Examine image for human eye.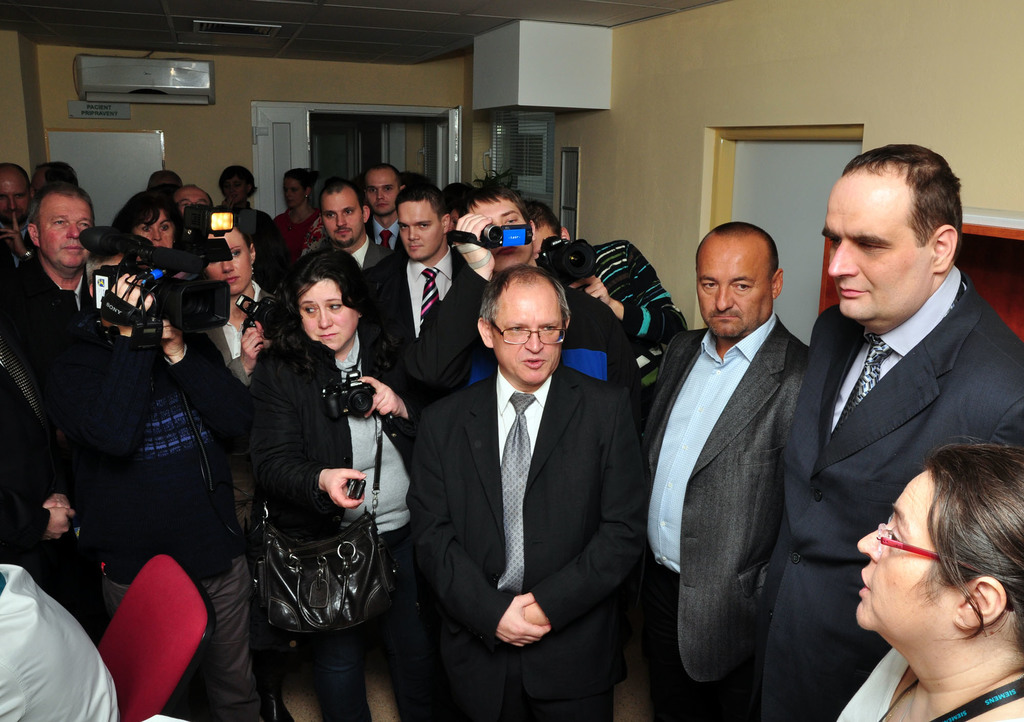
Examination result: <bbox>304, 305, 317, 315</bbox>.
